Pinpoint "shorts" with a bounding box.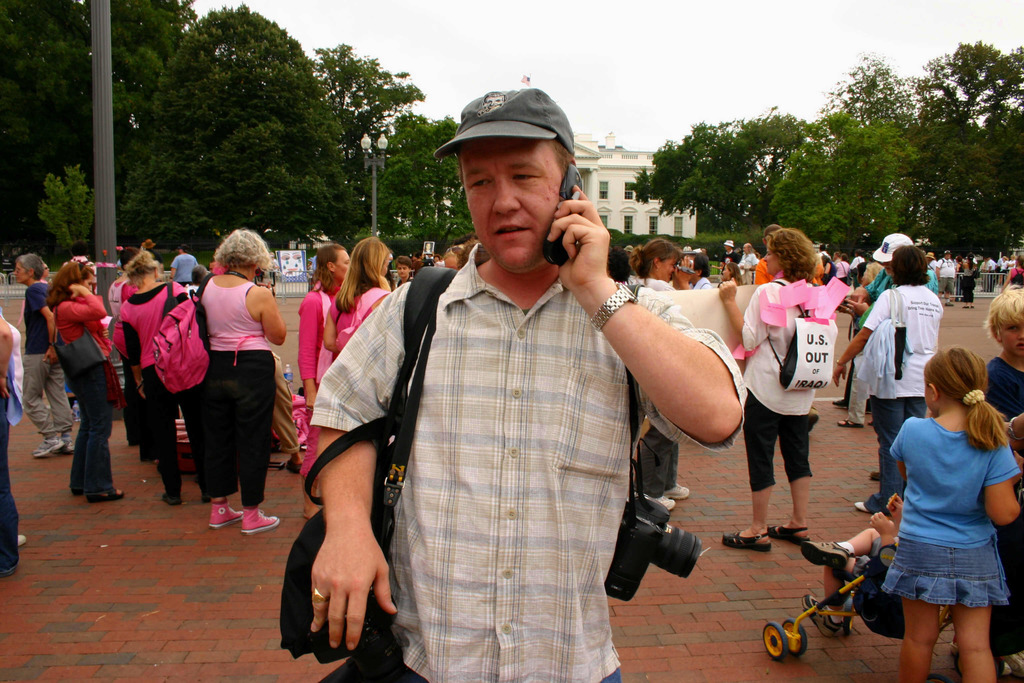
BBox(878, 536, 1010, 607).
